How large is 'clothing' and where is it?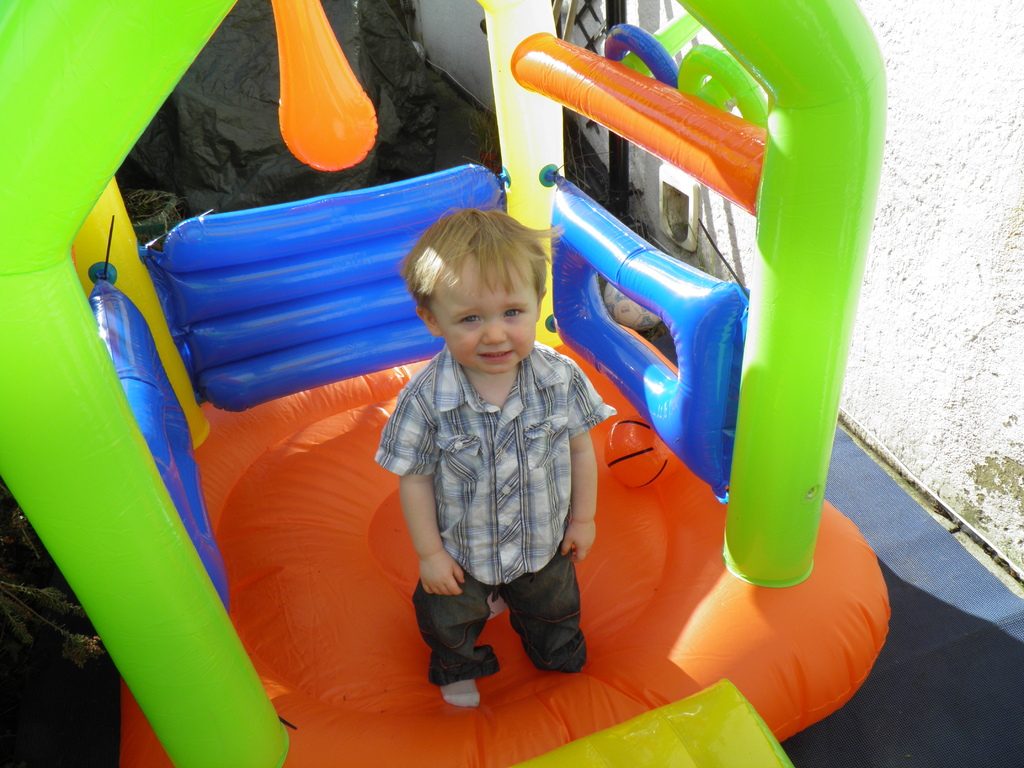
Bounding box: 374,342,616,685.
